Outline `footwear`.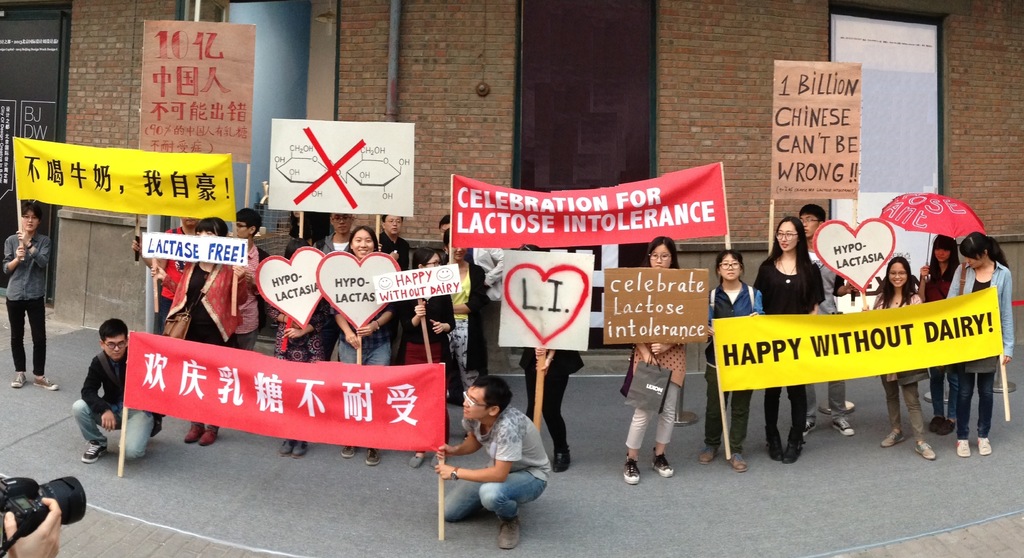
Outline: bbox=[801, 414, 822, 436].
